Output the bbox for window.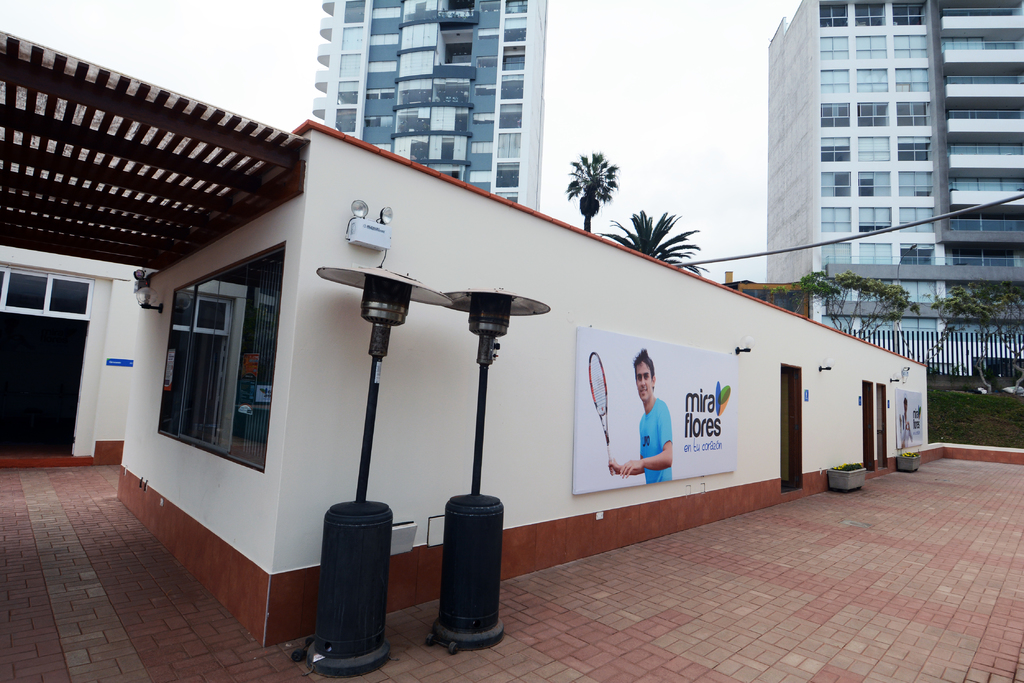
[858,67,886,94].
